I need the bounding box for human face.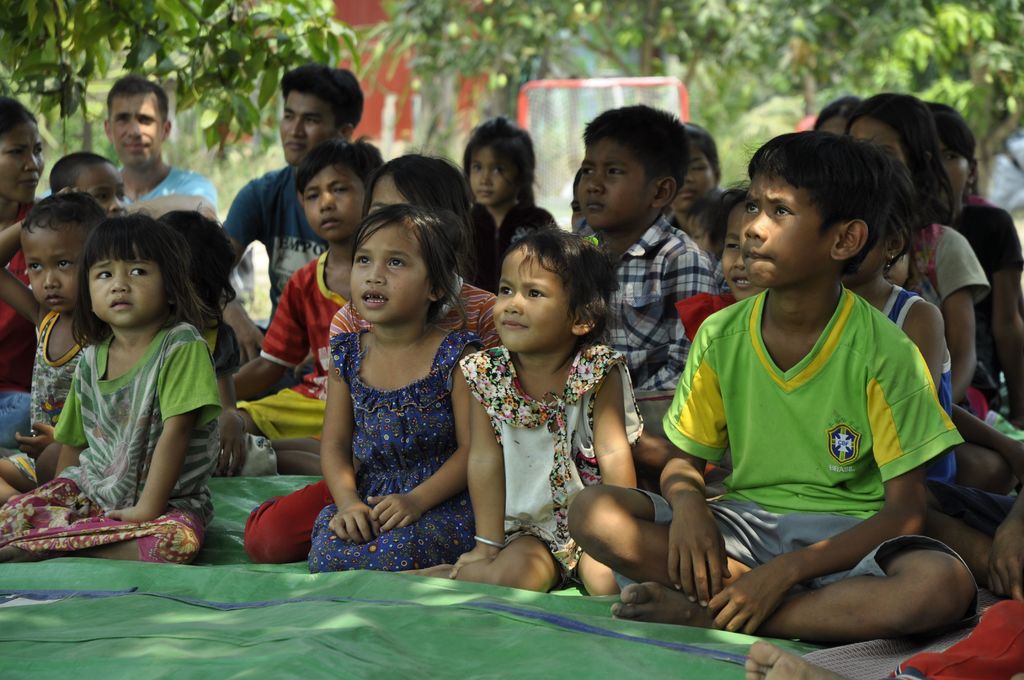
Here it is: box=[471, 142, 512, 209].
